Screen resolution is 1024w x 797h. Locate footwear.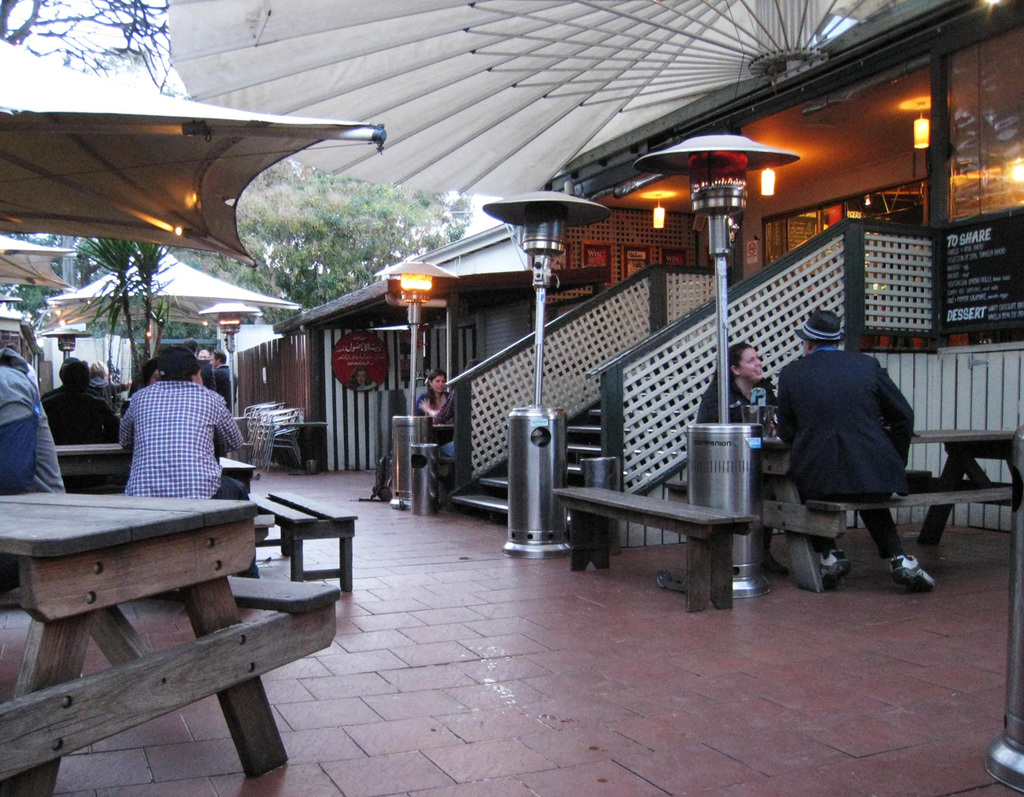
bbox(893, 553, 936, 591).
